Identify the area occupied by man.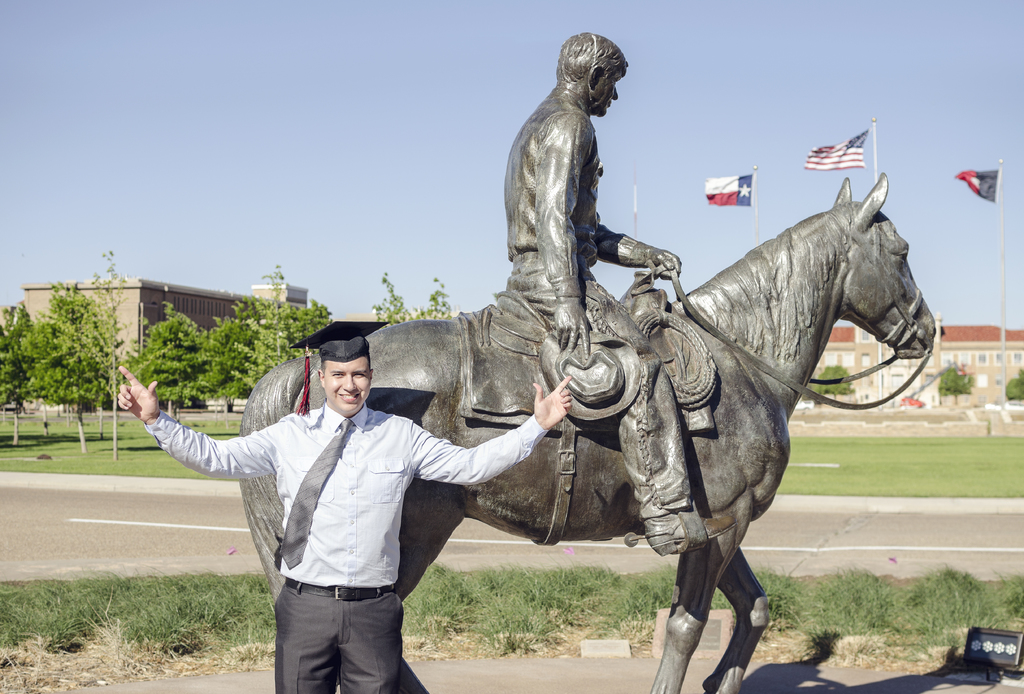
Area: [x1=189, y1=320, x2=568, y2=661].
